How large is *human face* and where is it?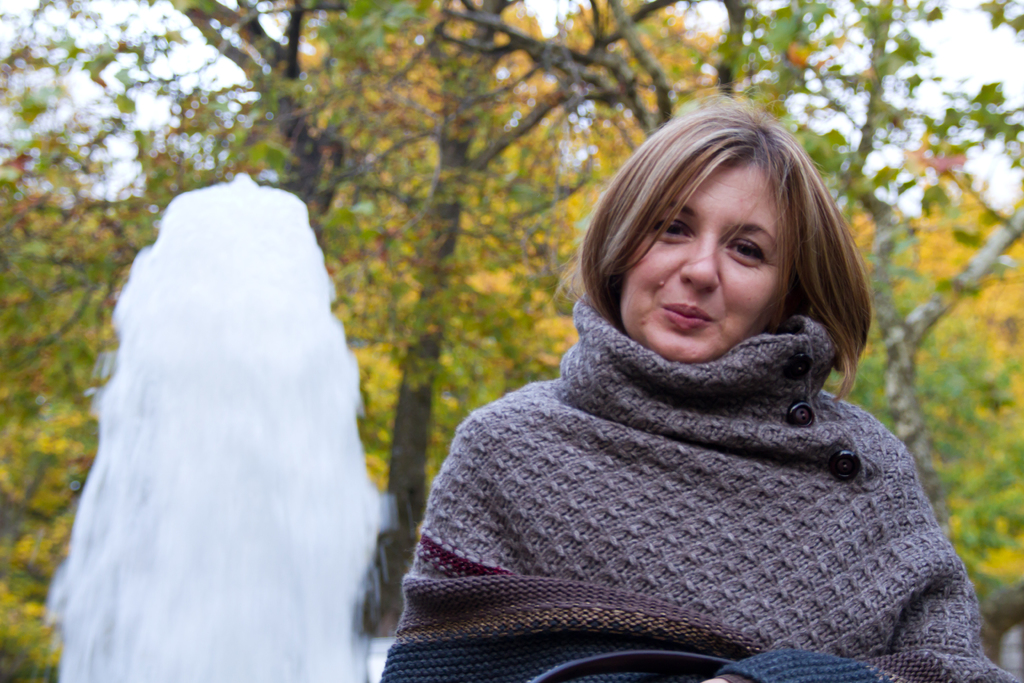
Bounding box: rect(614, 159, 796, 363).
